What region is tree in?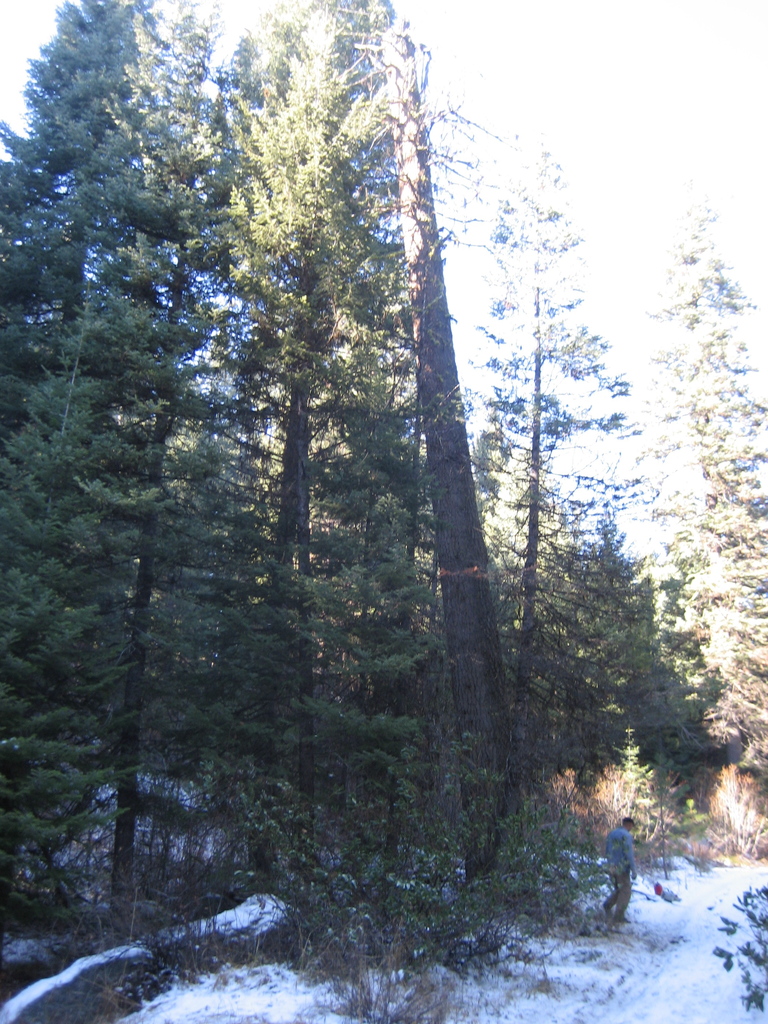
(left=0, top=0, right=163, bottom=449).
